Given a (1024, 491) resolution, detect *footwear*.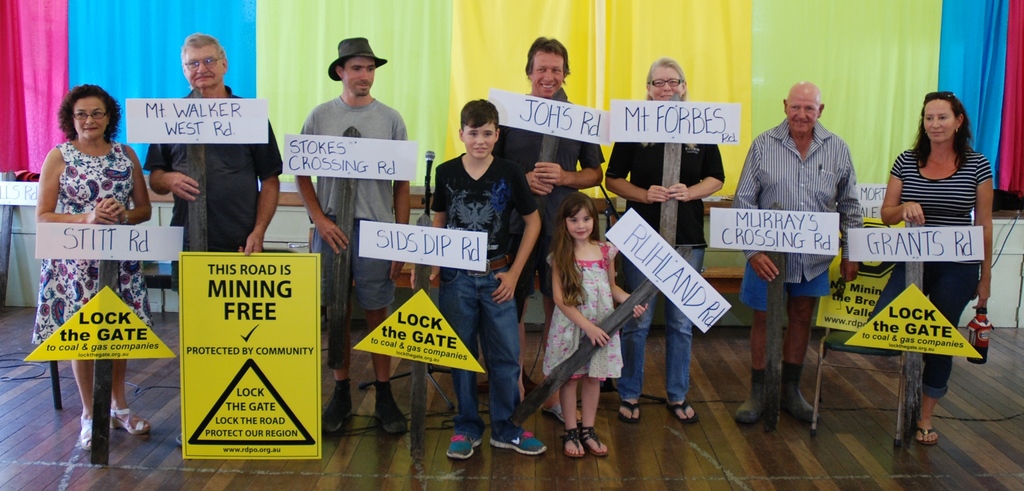
left=444, top=429, right=484, bottom=463.
